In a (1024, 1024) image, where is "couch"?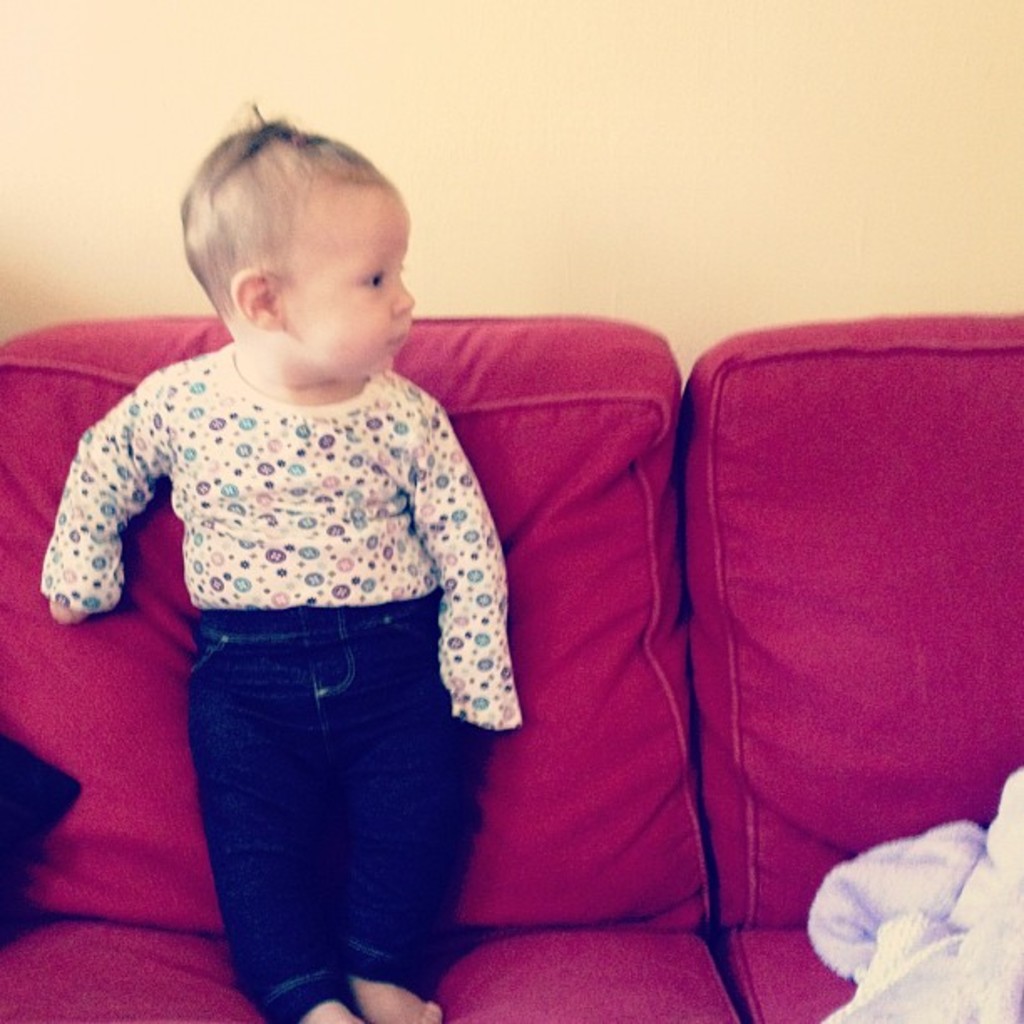
BBox(0, 315, 1022, 1022).
